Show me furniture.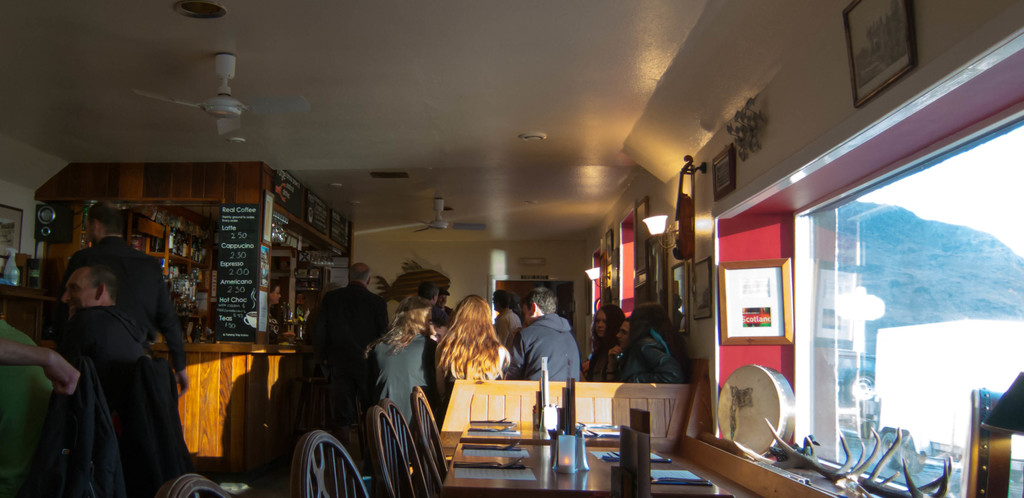
furniture is here: 291:427:372:497.
